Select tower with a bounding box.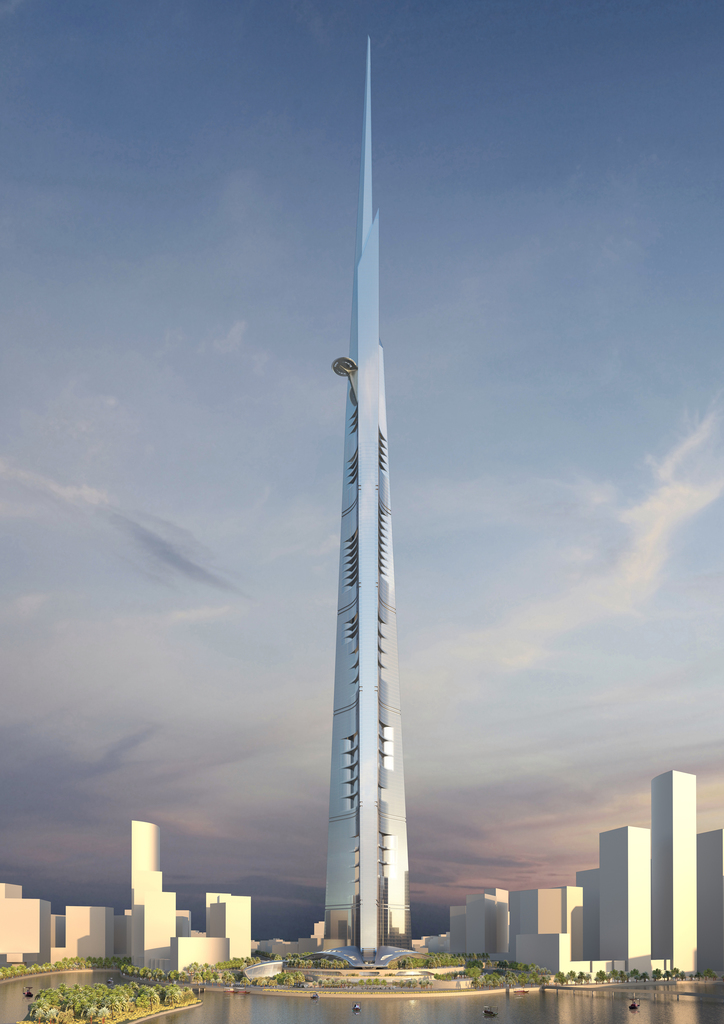
602 824 647 968.
